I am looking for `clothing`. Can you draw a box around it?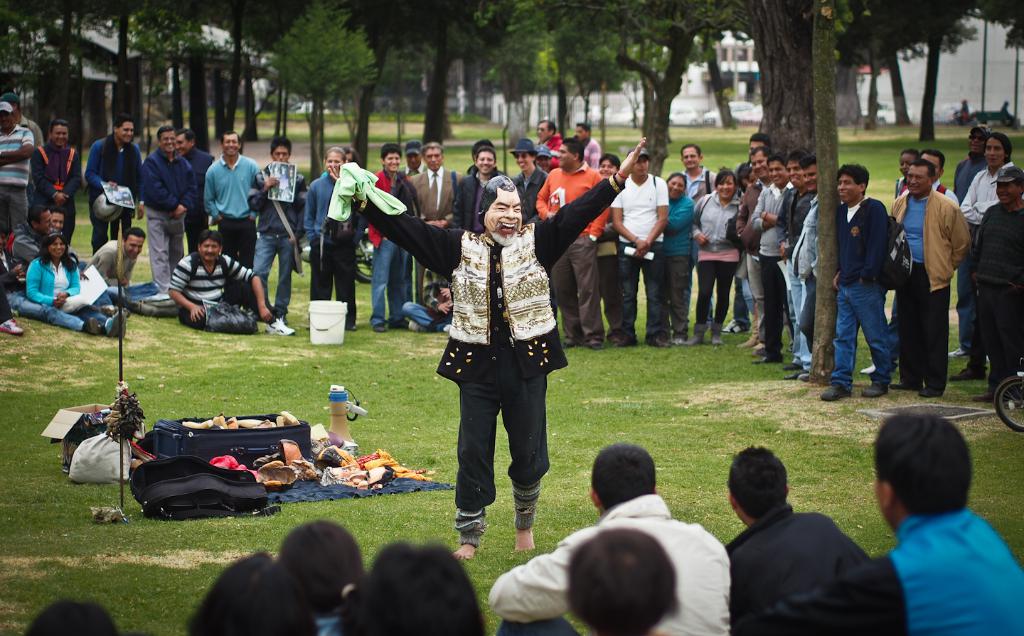
Sure, the bounding box is (left=186, top=291, right=279, bottom=331).
